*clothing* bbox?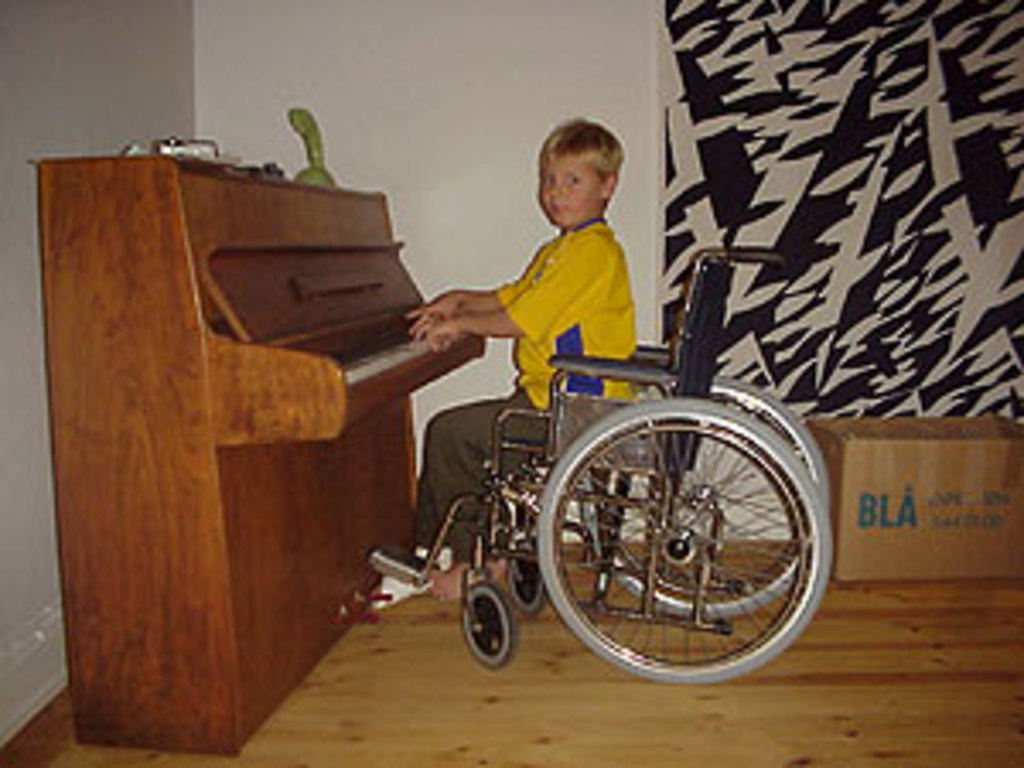
427 215 652 546
